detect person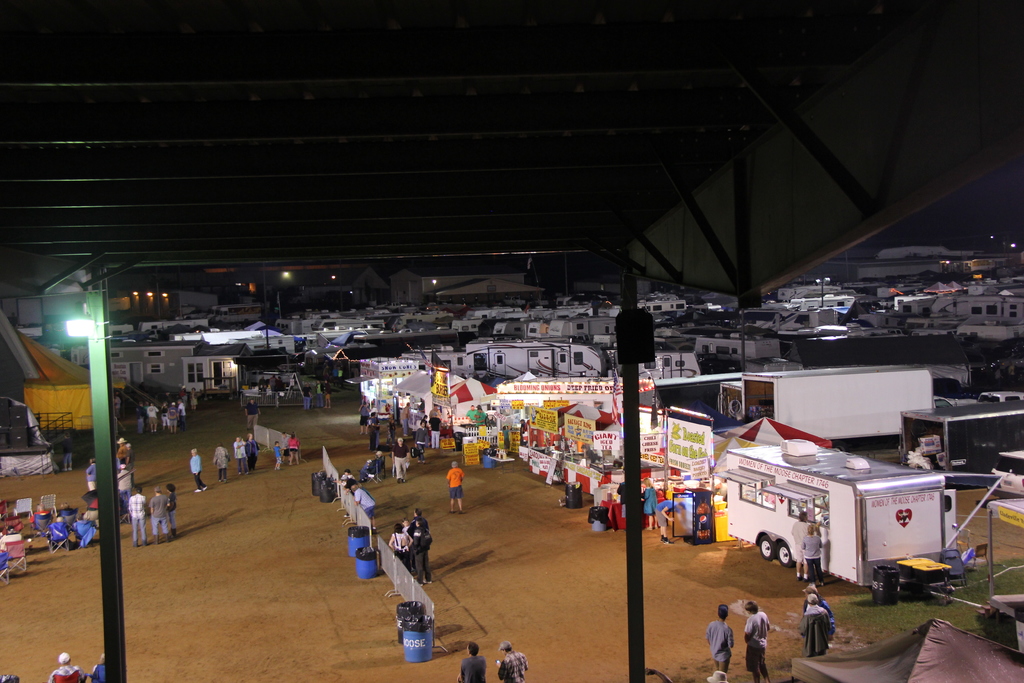
[left=456, top=638, right=486, bottom=682]
